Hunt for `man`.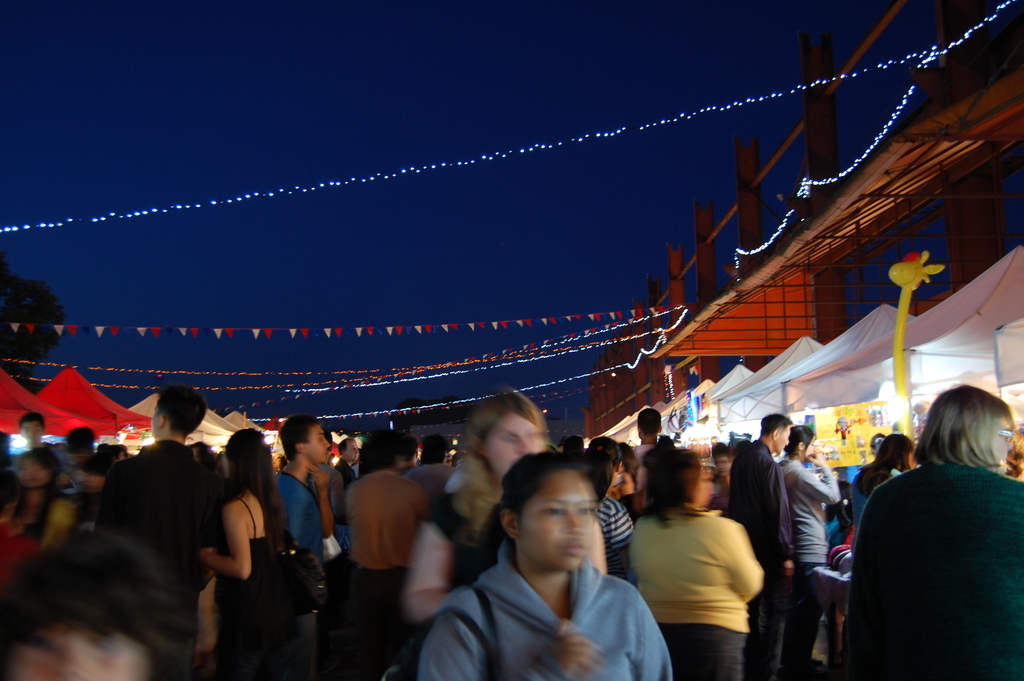
Hunted down at [x1=276, y1=414, x2=333, y2=600].
